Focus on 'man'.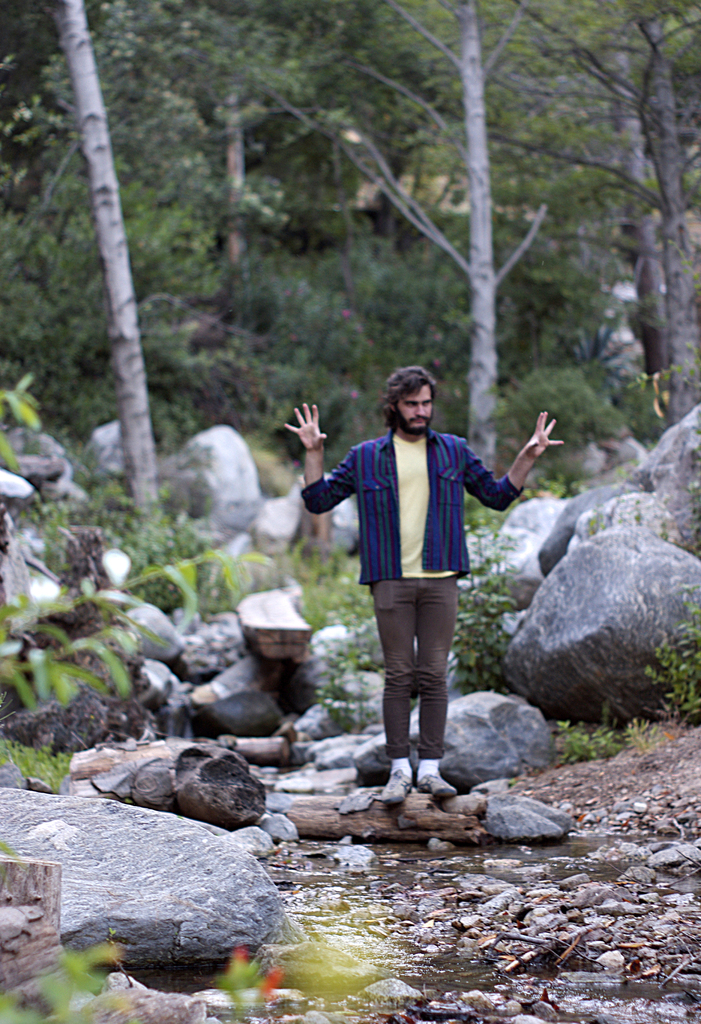
Focused at box=[312, 365, 532, 787].
